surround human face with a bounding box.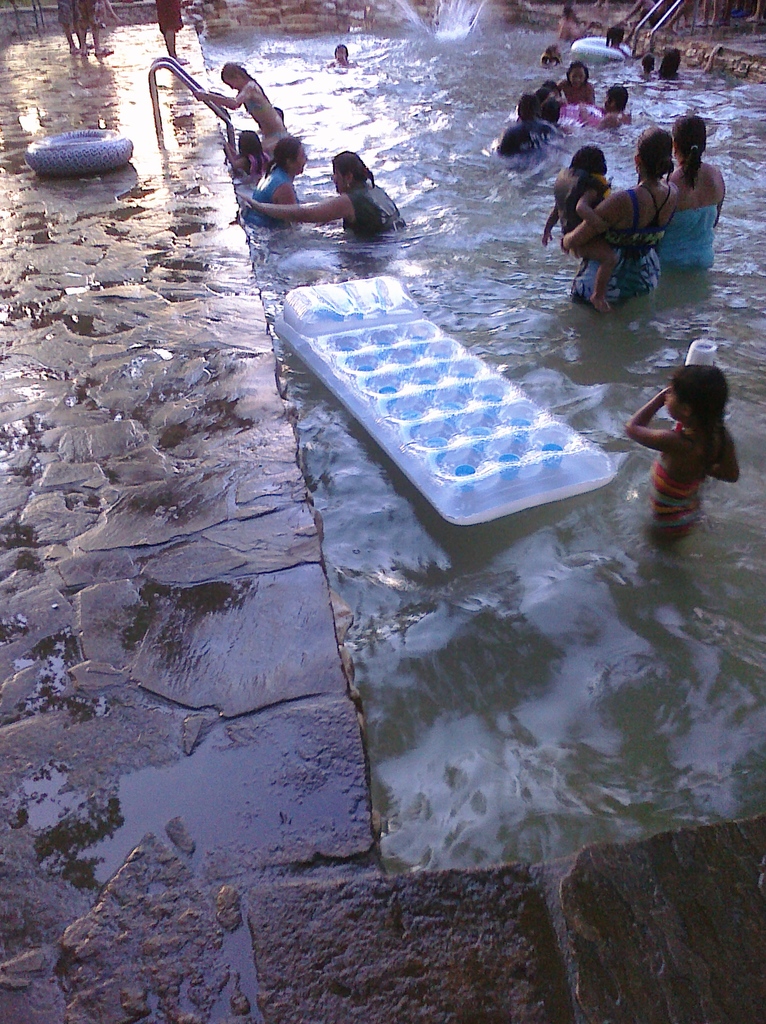
567, 66, 583, 87.
